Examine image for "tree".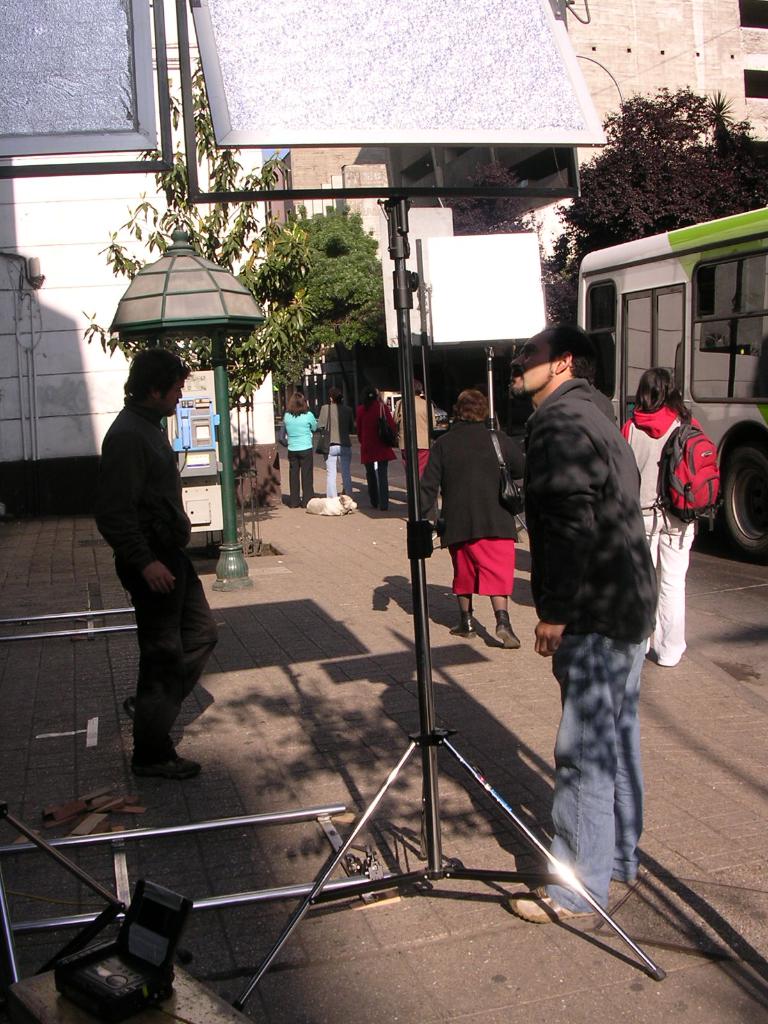
Examination result: x1=280 y1=202 x2=387 y2=406.
